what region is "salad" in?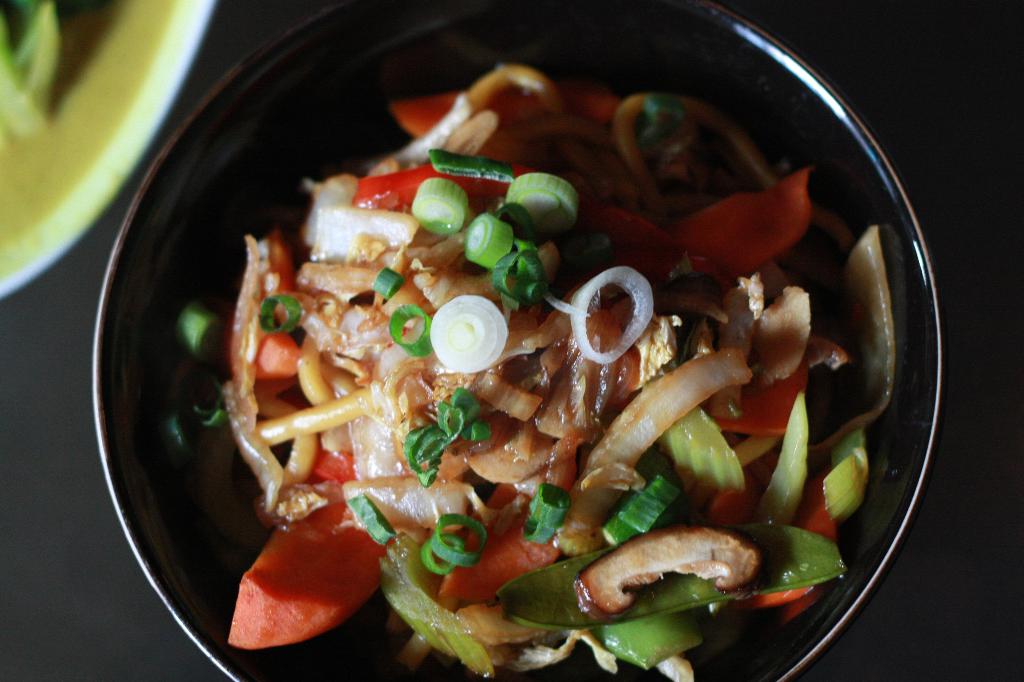
{"left": 167, "top": 62, "right": 913, "bottom": 681}.
